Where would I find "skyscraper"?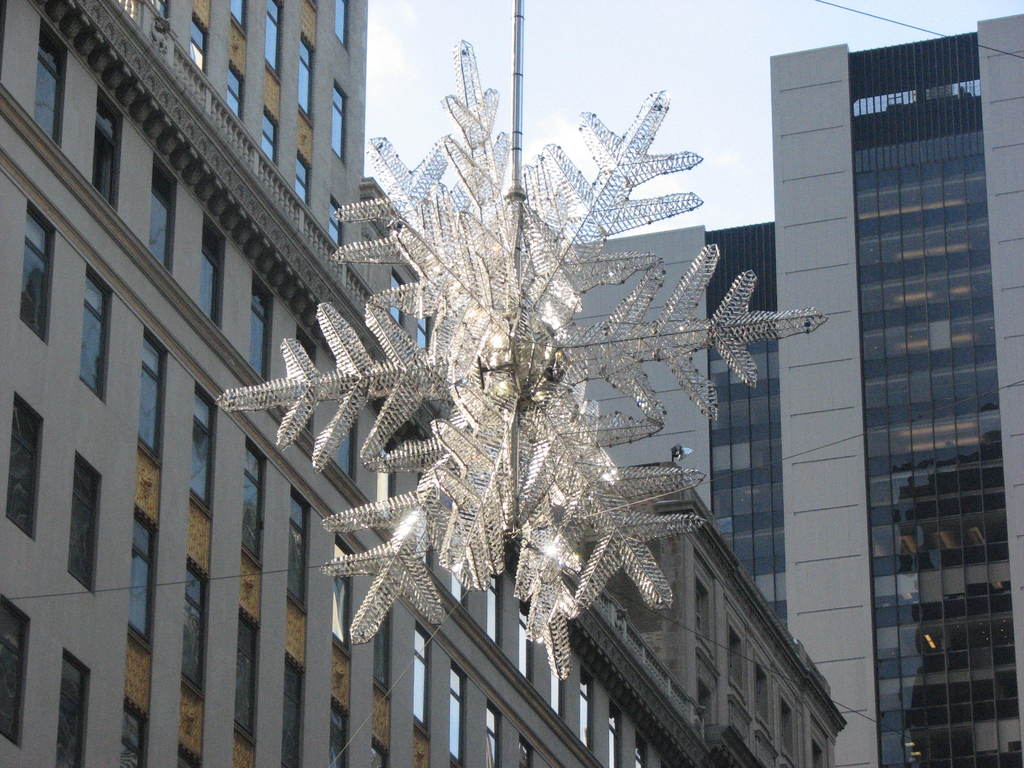
At bbox=[810, 0, 992, 680].
